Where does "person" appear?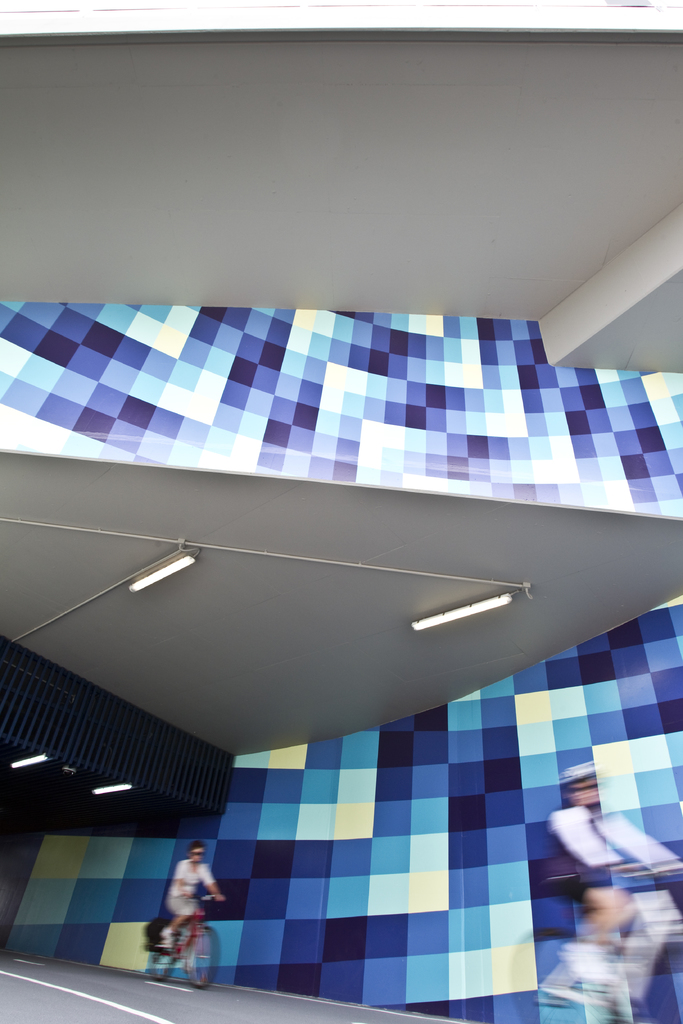
Appears at detection(529, 762, 682, 1005).
